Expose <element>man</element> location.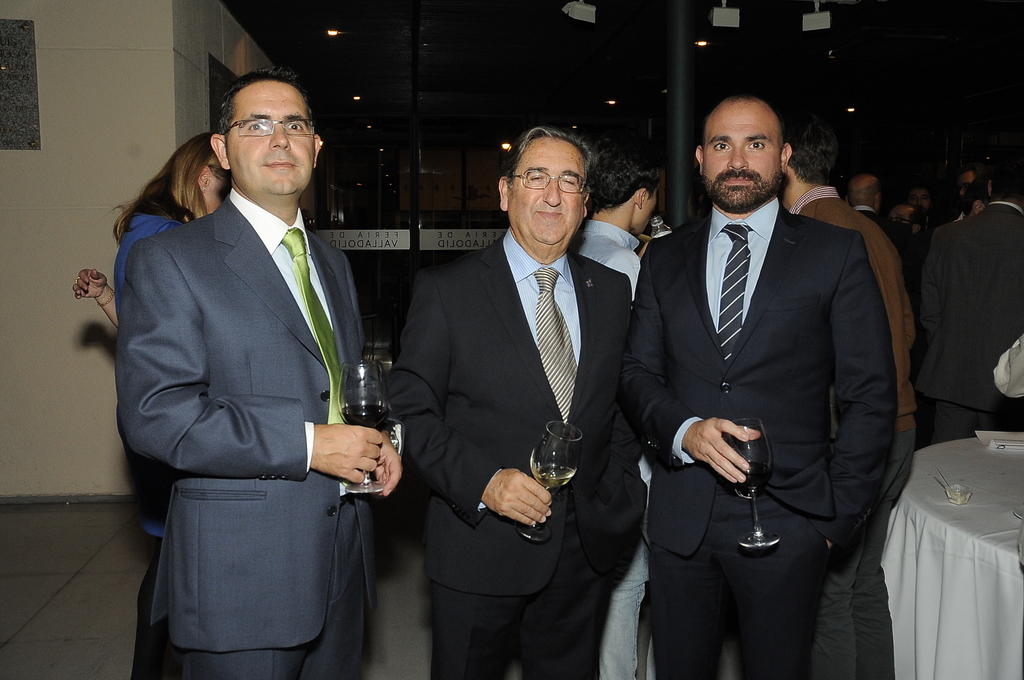
Exposed at 394/130/633/679.
